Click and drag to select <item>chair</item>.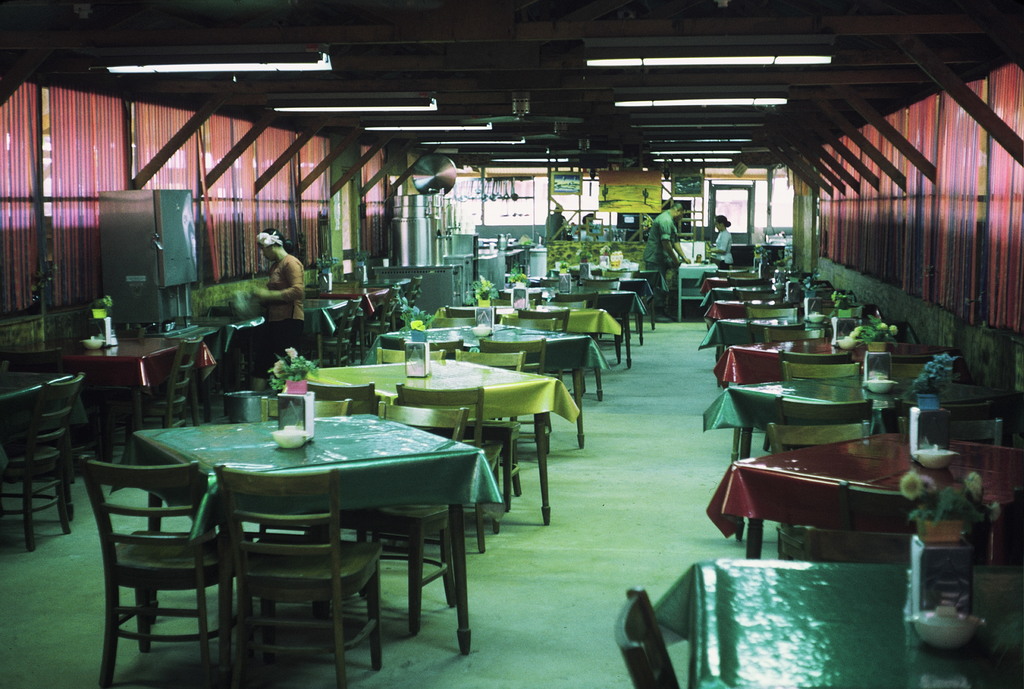
Selection: <box>399,337,459,360</box>.
